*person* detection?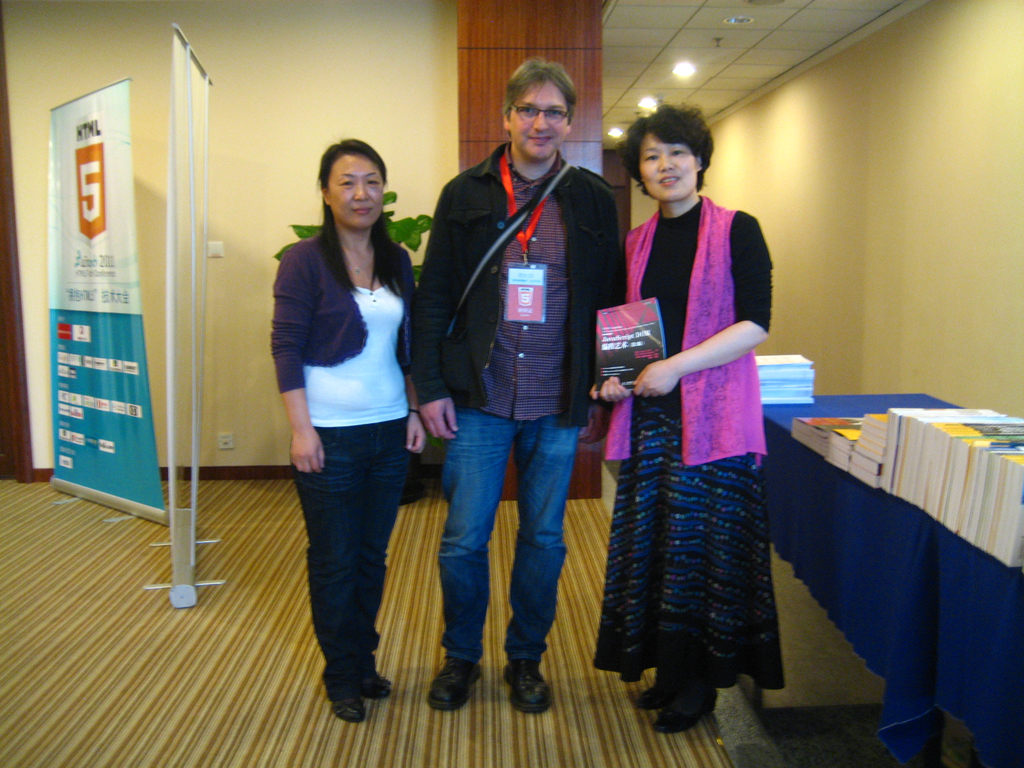
408 48 625 706
